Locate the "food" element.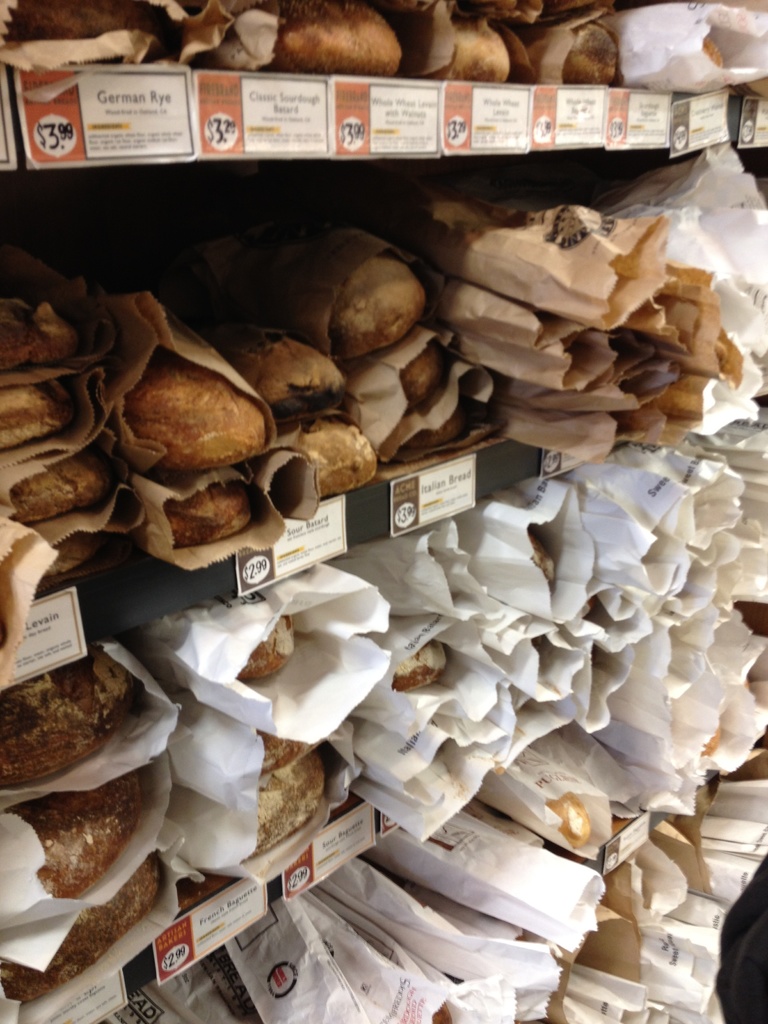
Element bbox: BBox(549, 792, 591, 843).
